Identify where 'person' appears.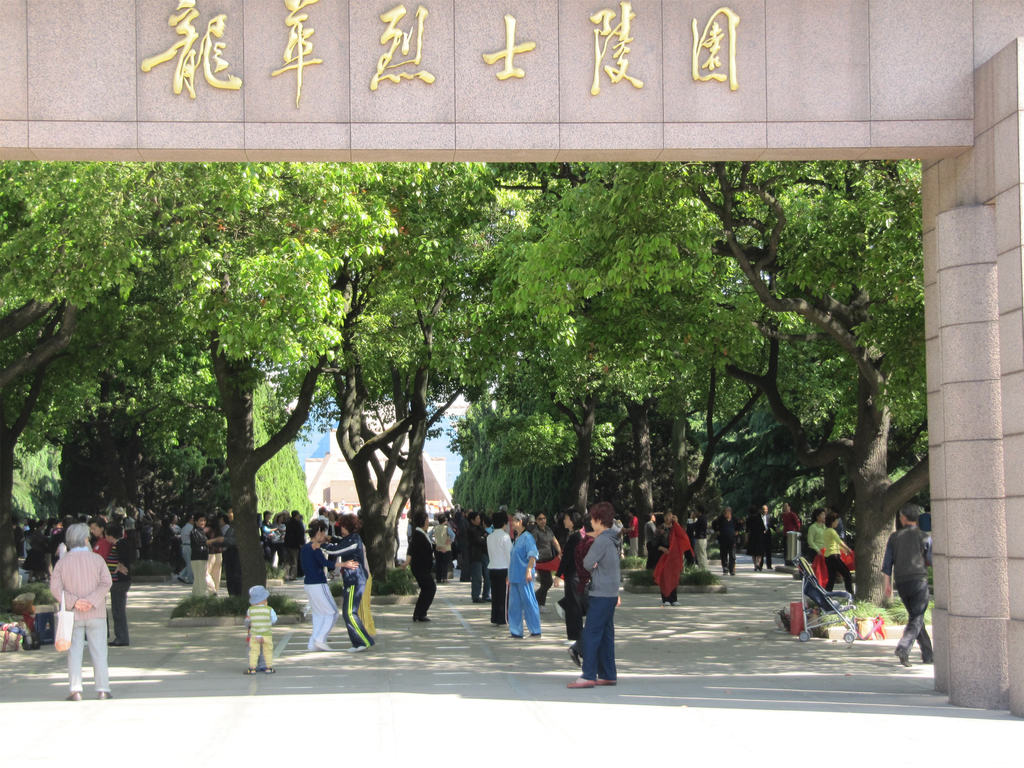
Appears at x1=650 y1=507 x2=690 y2=604.
